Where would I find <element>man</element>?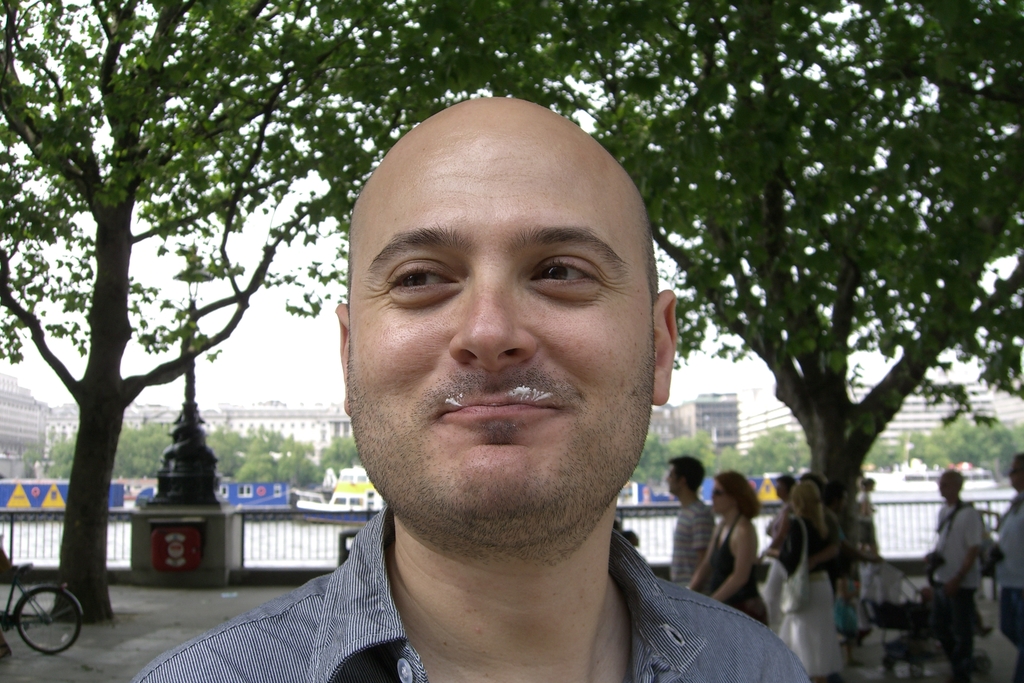
At x1=659, y1=453, x2=718, y2=597.
